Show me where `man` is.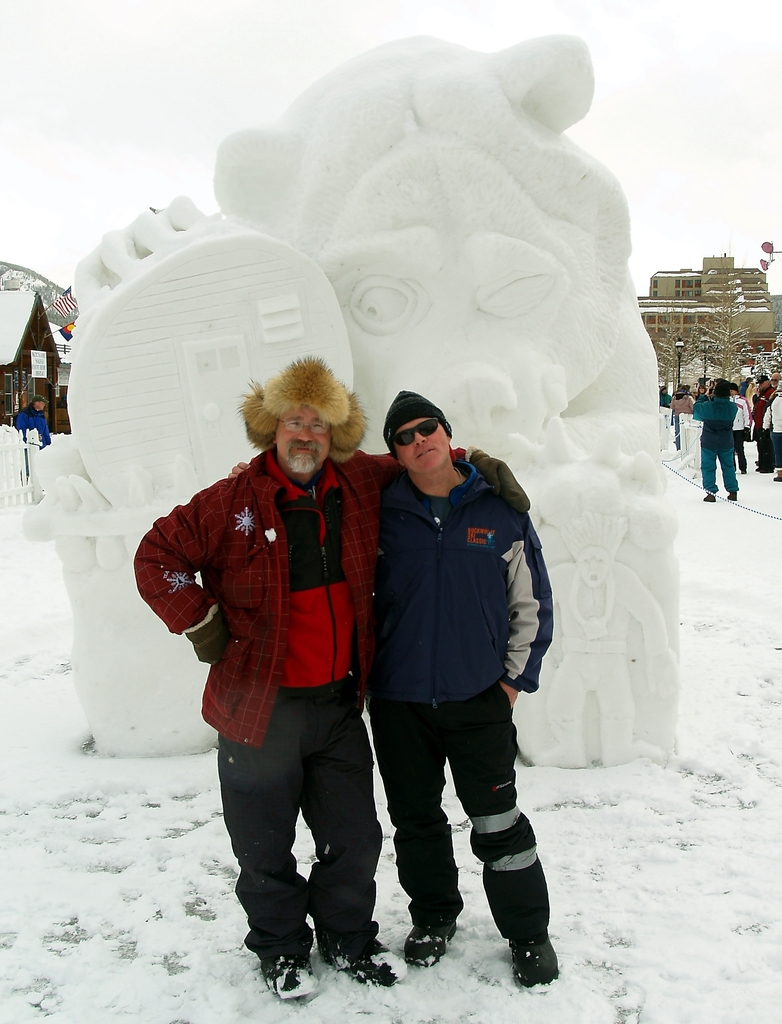
`man` is at x1=22 y1=396 x2=51 y2=440.
